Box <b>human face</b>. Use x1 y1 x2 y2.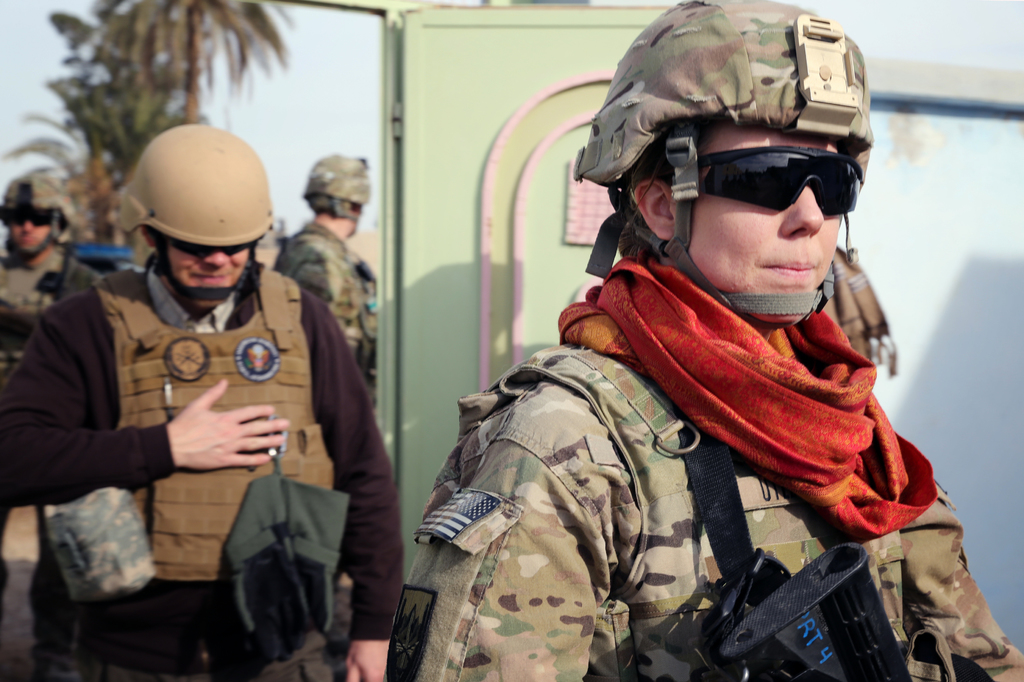
685 118 841 320.
